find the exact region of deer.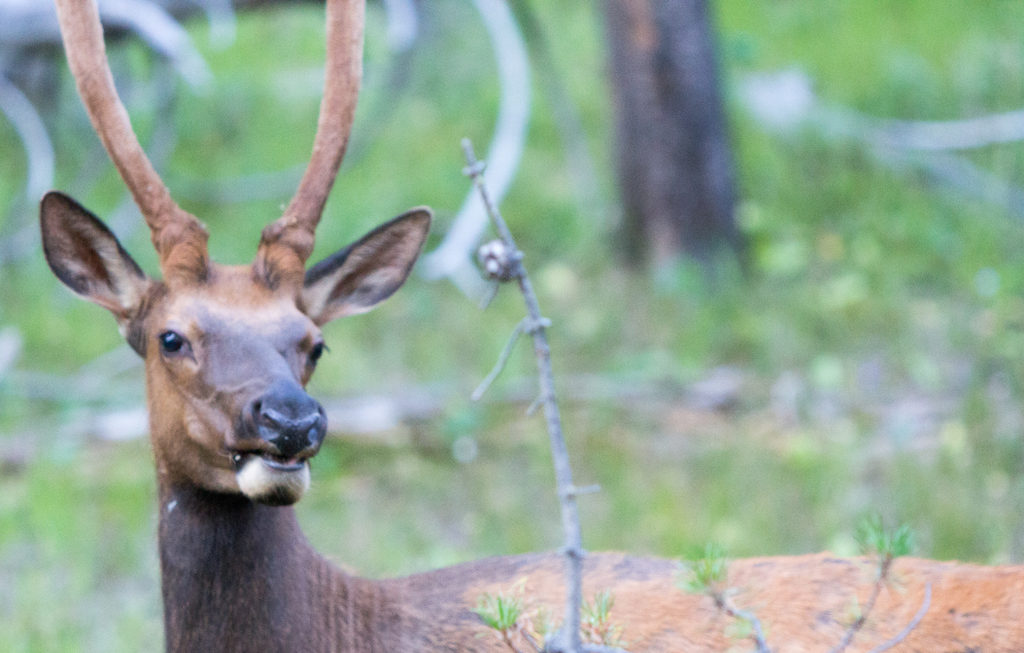
Exact region: box=[43, 0, 1023, 652].
